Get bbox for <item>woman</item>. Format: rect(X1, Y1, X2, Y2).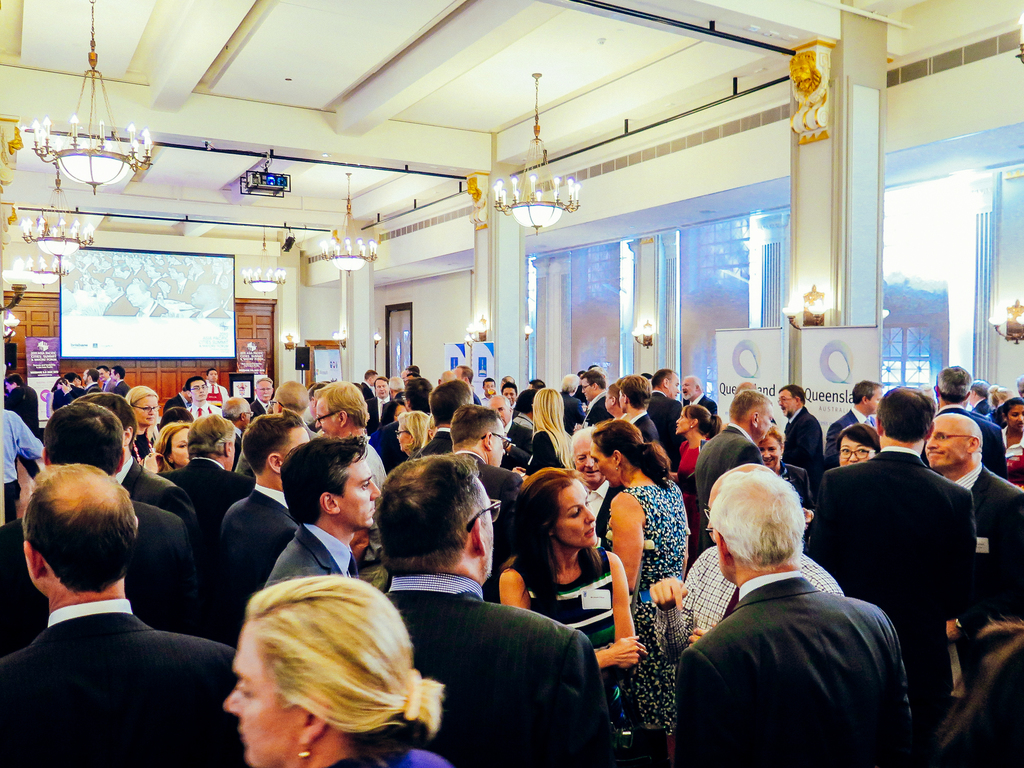
rect(127, 384, 160, 467).
